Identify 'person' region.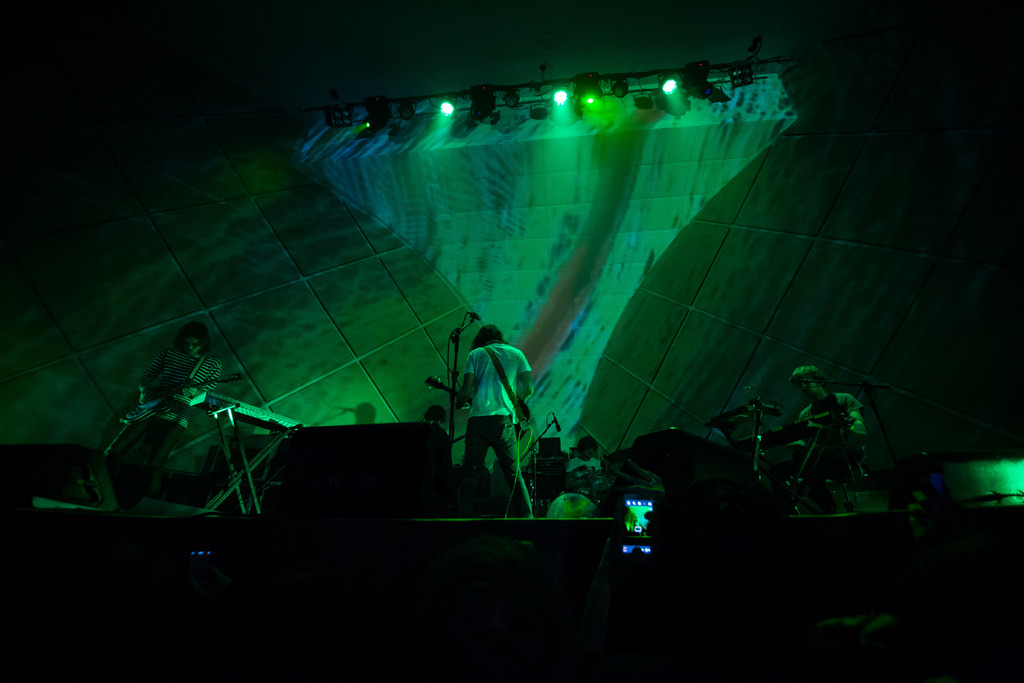
Region: BBox(124, 313, 230, 504).
